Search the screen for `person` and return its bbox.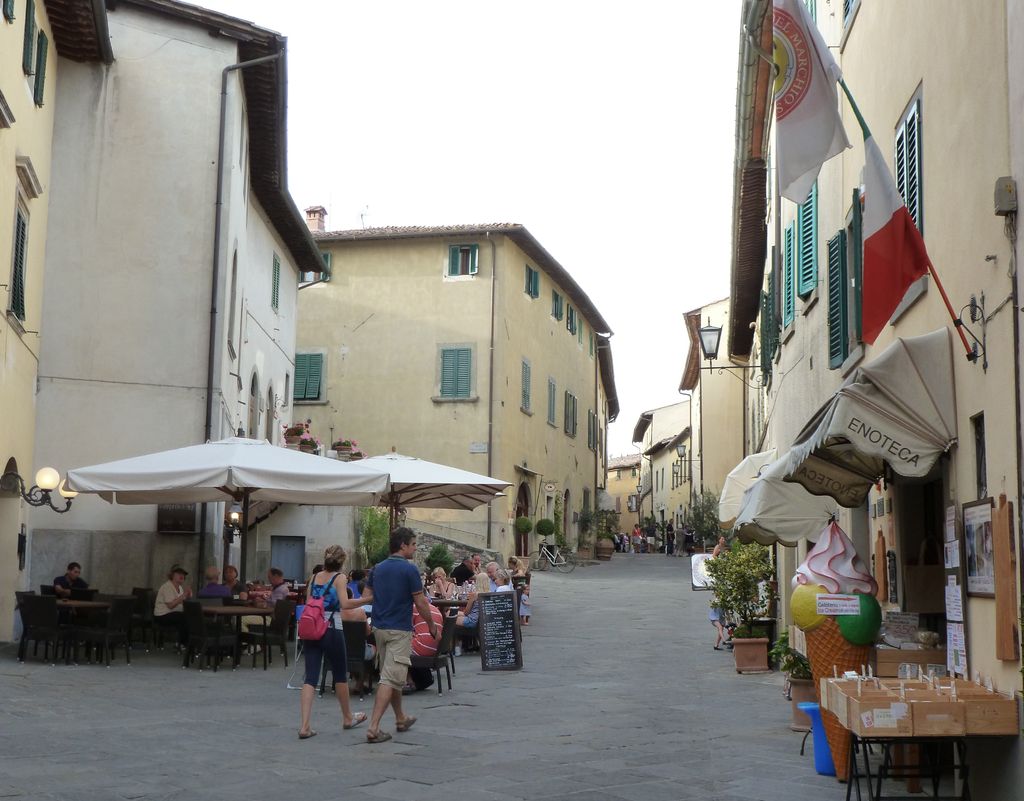
Found: (left=712, top=534, right=725, bottom=575).
